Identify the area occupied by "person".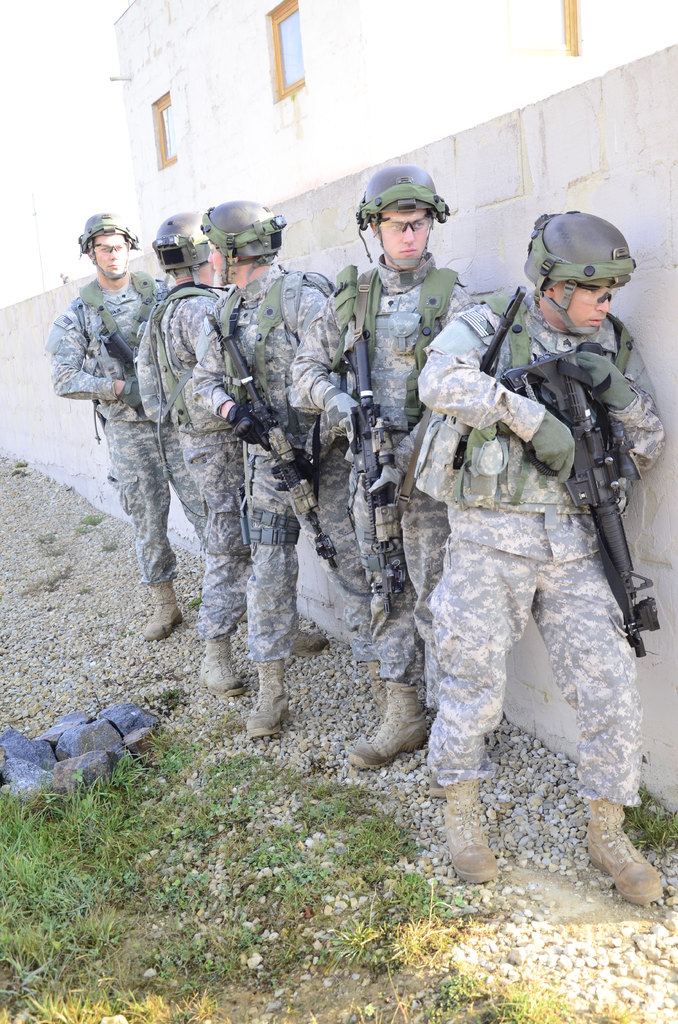
Area: BBox(176, 199, 390, 745).
